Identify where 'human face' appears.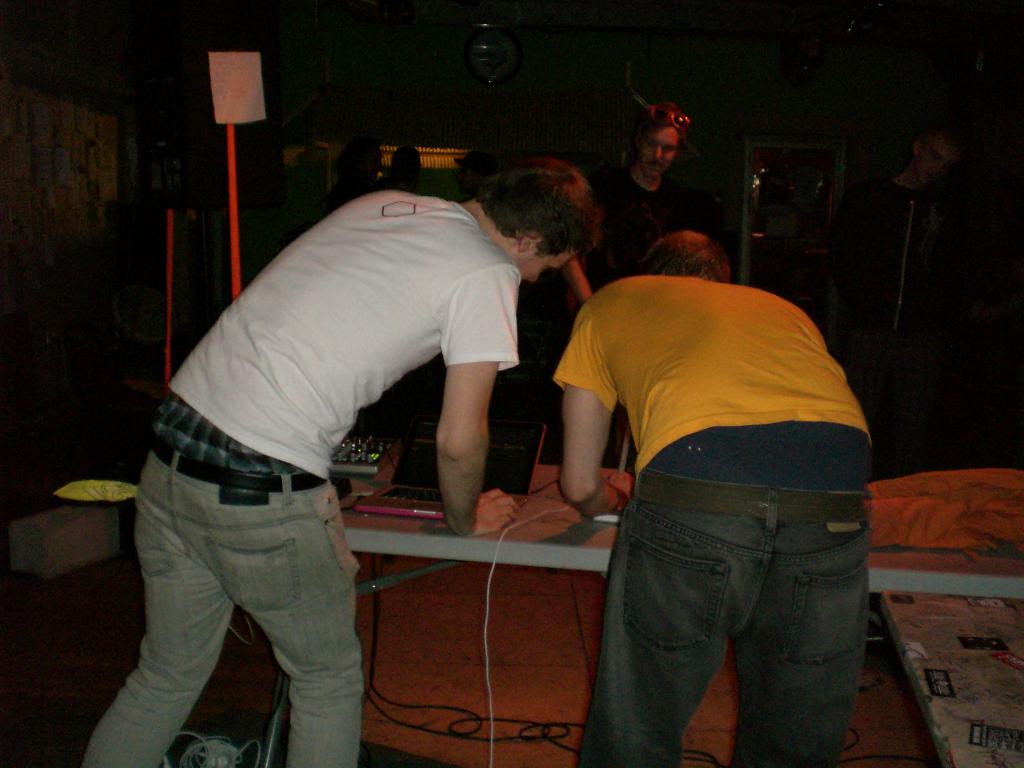
Appears at (516,252,578,287).
